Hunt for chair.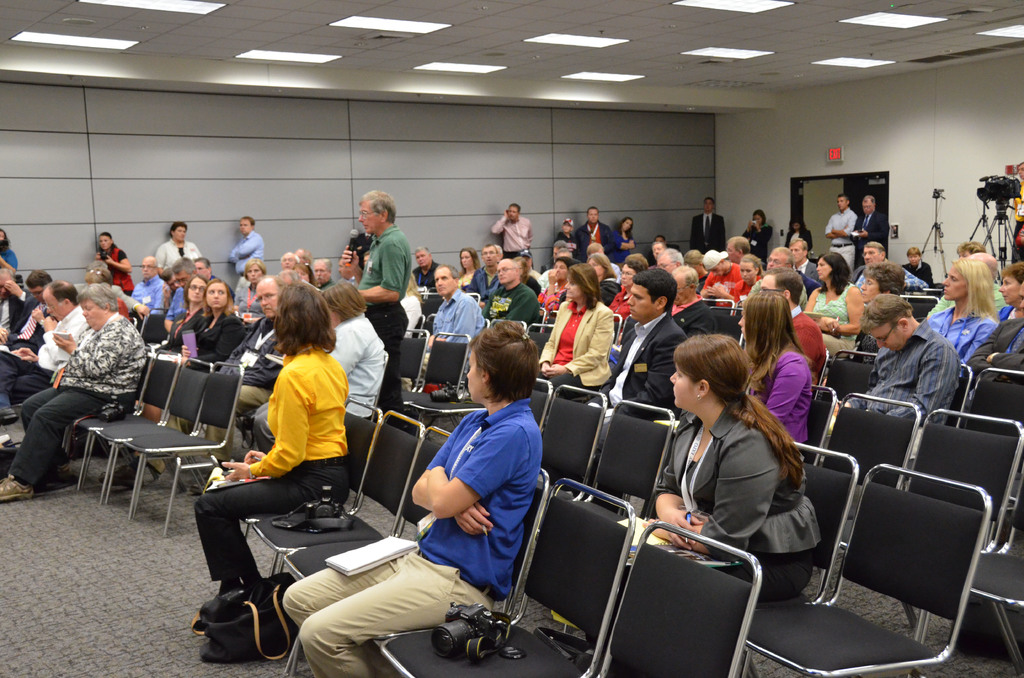
Hunted down at {"x1": 527, "y1": 320, "x2": 557, "y2": 358}.
